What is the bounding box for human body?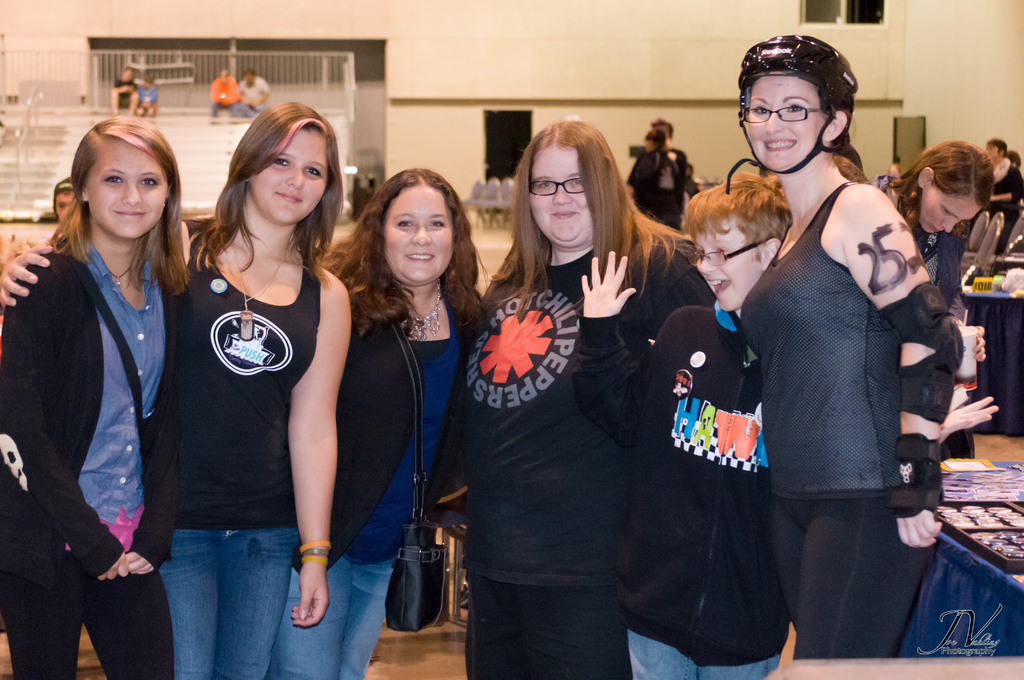
x1=206 y1=69 x2=243 y2=122.
